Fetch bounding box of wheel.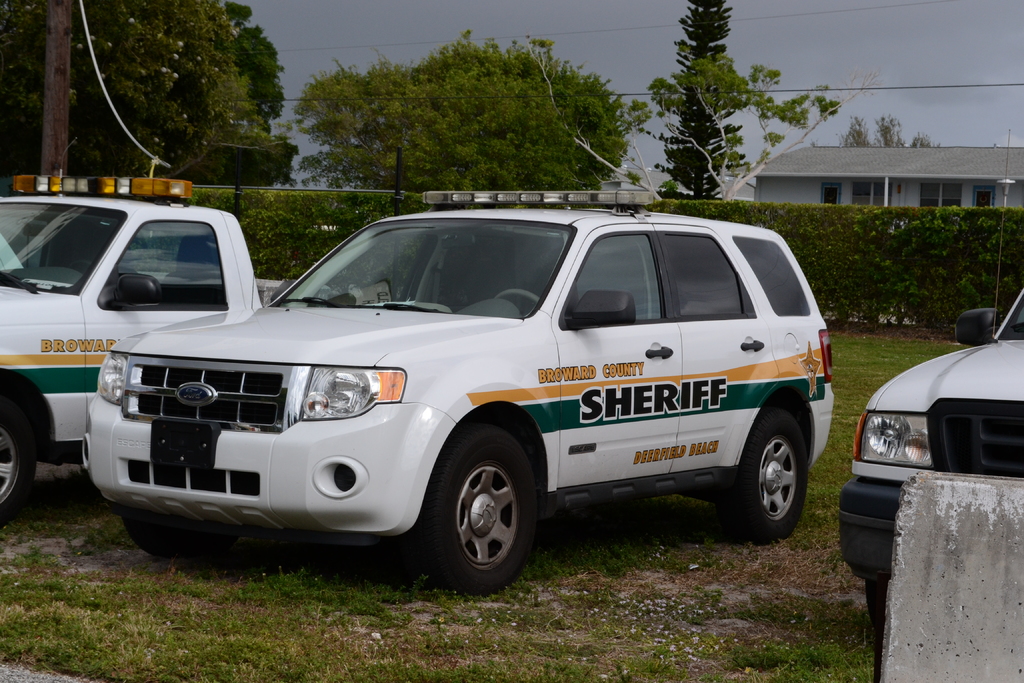
Bbox: (left=116, top=515, right=248, bottom=559).
